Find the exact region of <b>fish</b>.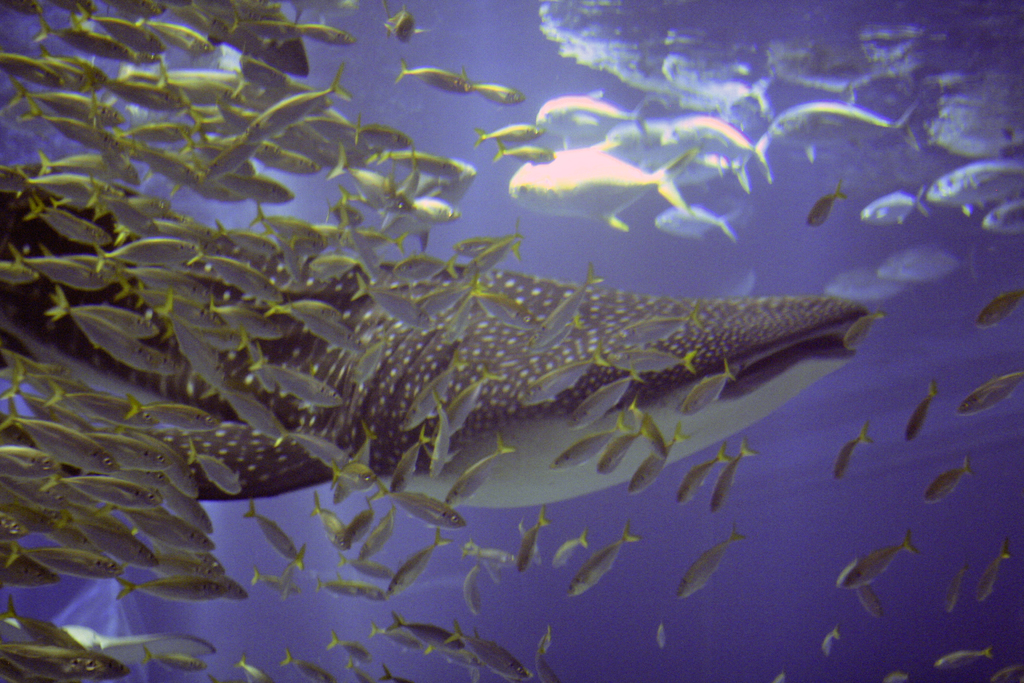
Exact region: detection(879, 667, 917, 682).
